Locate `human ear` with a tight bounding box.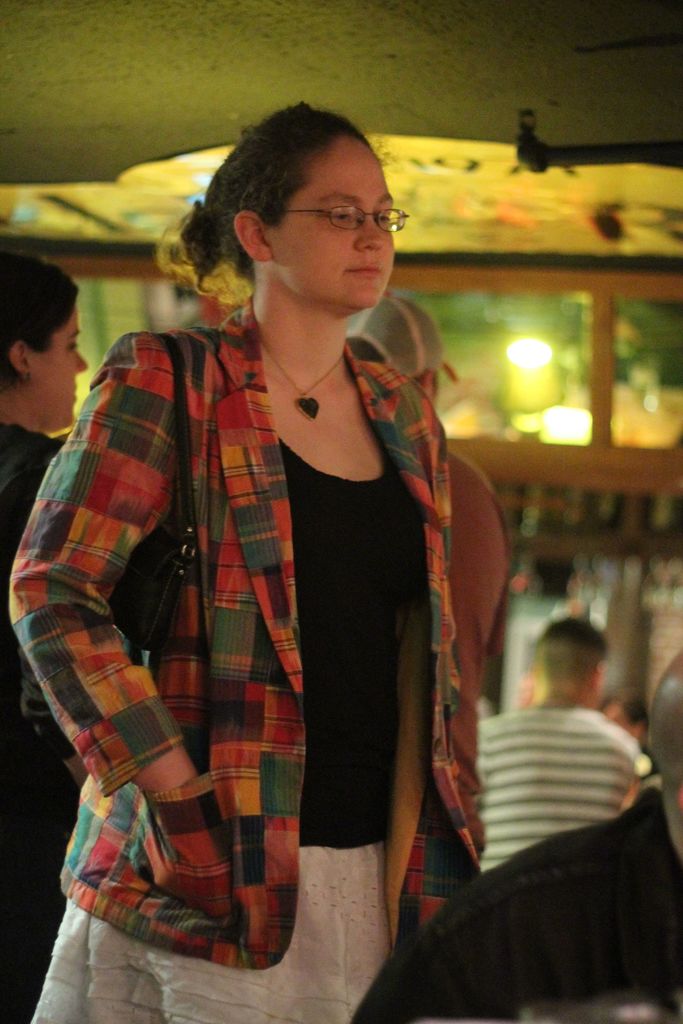
x1=10 y1=340 x2=31 y2=378.
